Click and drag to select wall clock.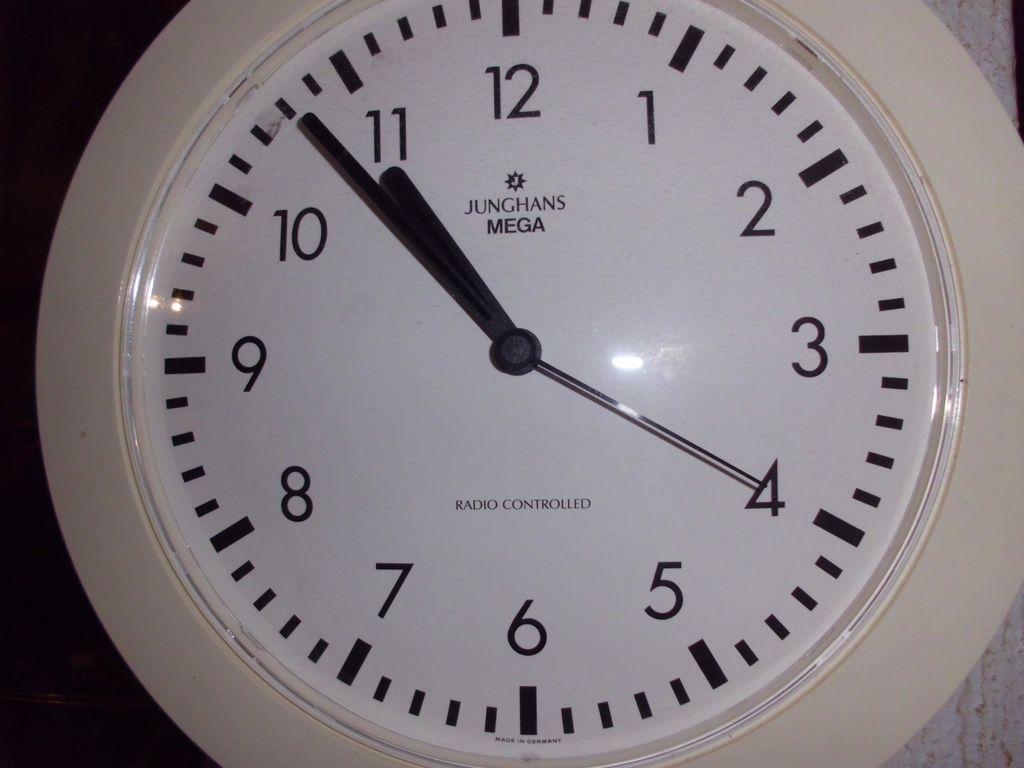
Selection: 32,0,1023,767.
